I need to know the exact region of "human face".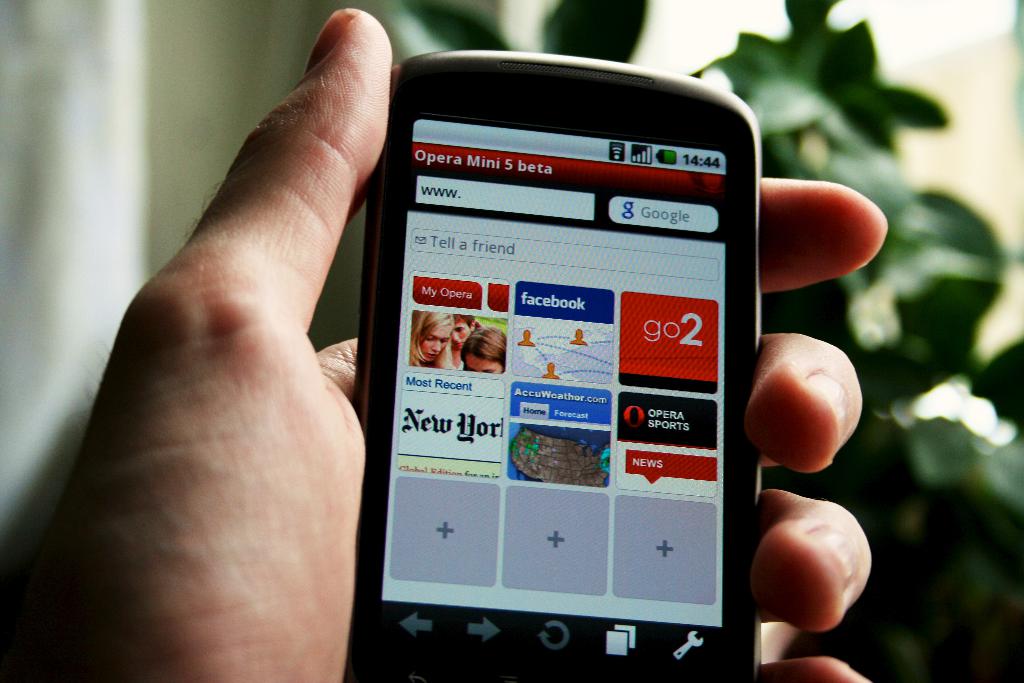
Region: l=422, t=324, r=454, b=362.
